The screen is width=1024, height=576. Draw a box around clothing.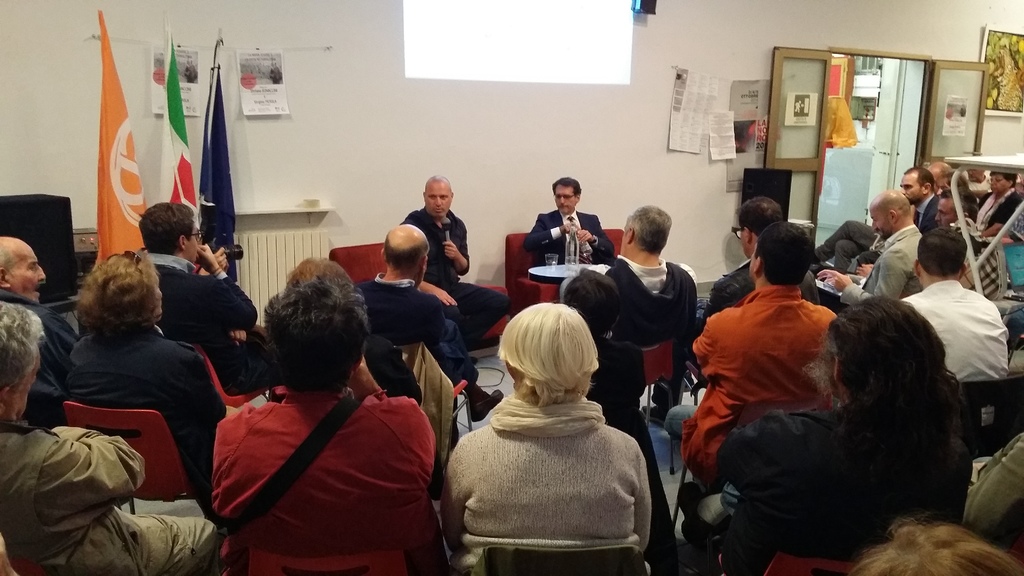
box=[397, 200, 505, 338].
